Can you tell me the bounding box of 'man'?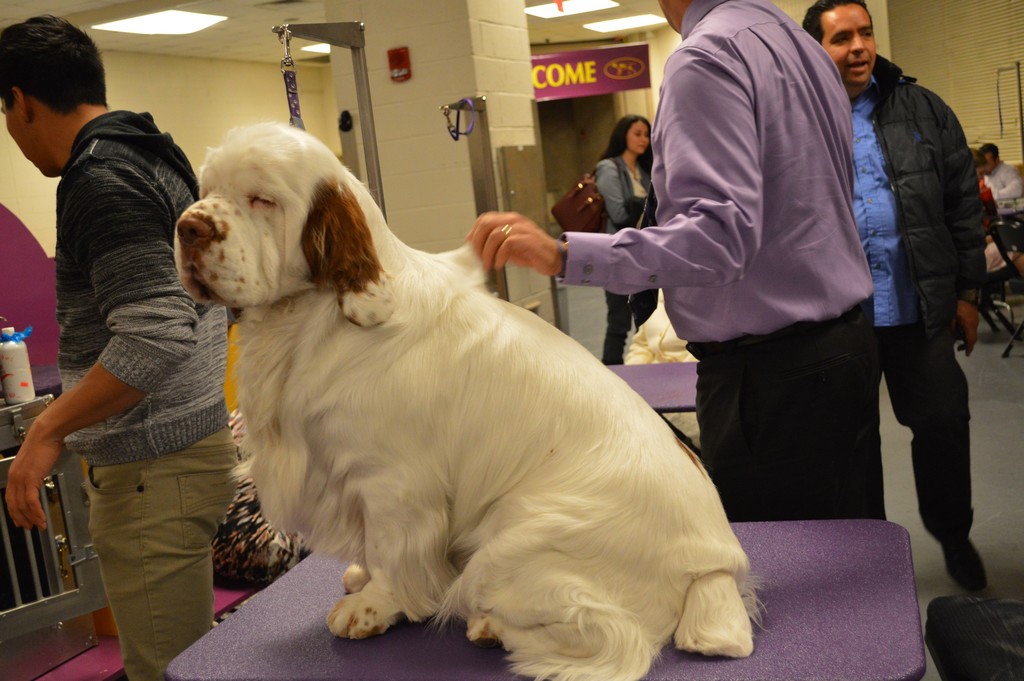
BBox(824, 3, 1011, 591).
